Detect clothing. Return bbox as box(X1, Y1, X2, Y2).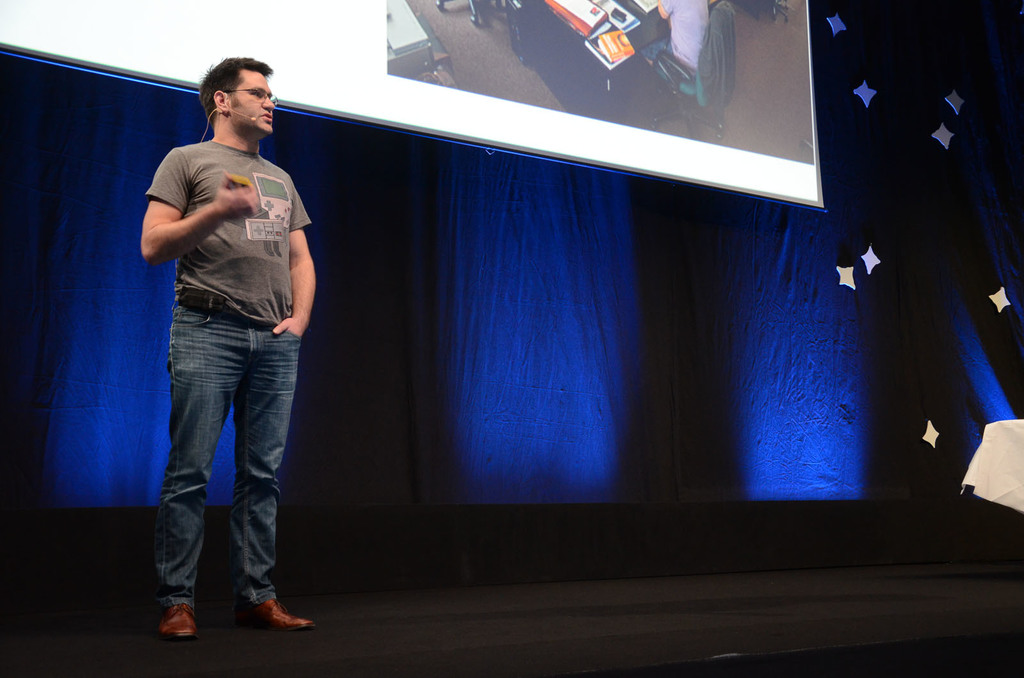
box(658, 0, 706, 87).
